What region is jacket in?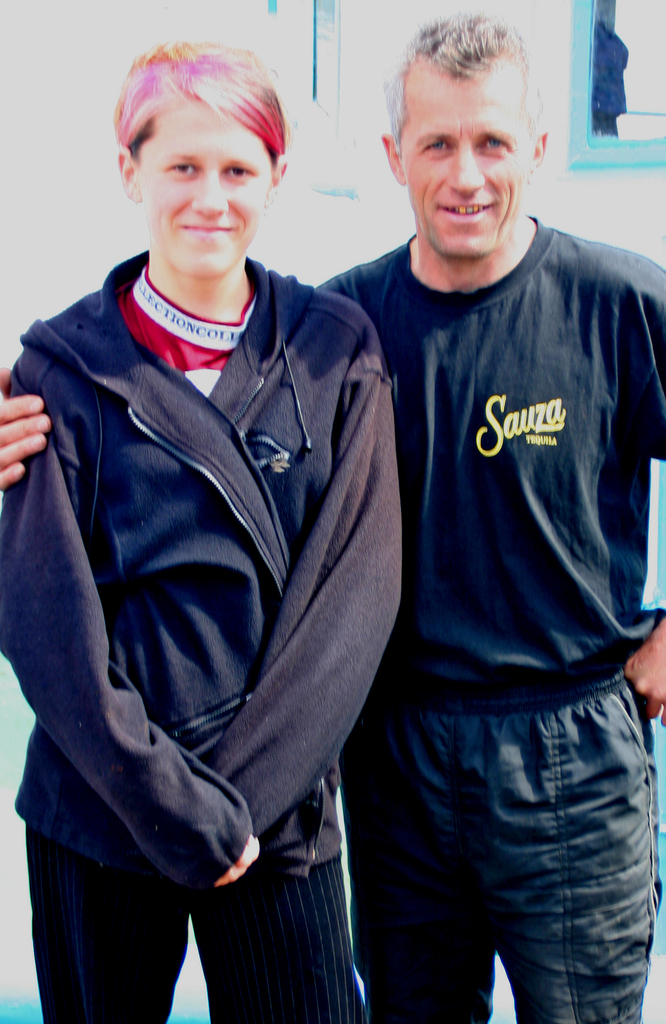
(0, 244, 405, 885).
